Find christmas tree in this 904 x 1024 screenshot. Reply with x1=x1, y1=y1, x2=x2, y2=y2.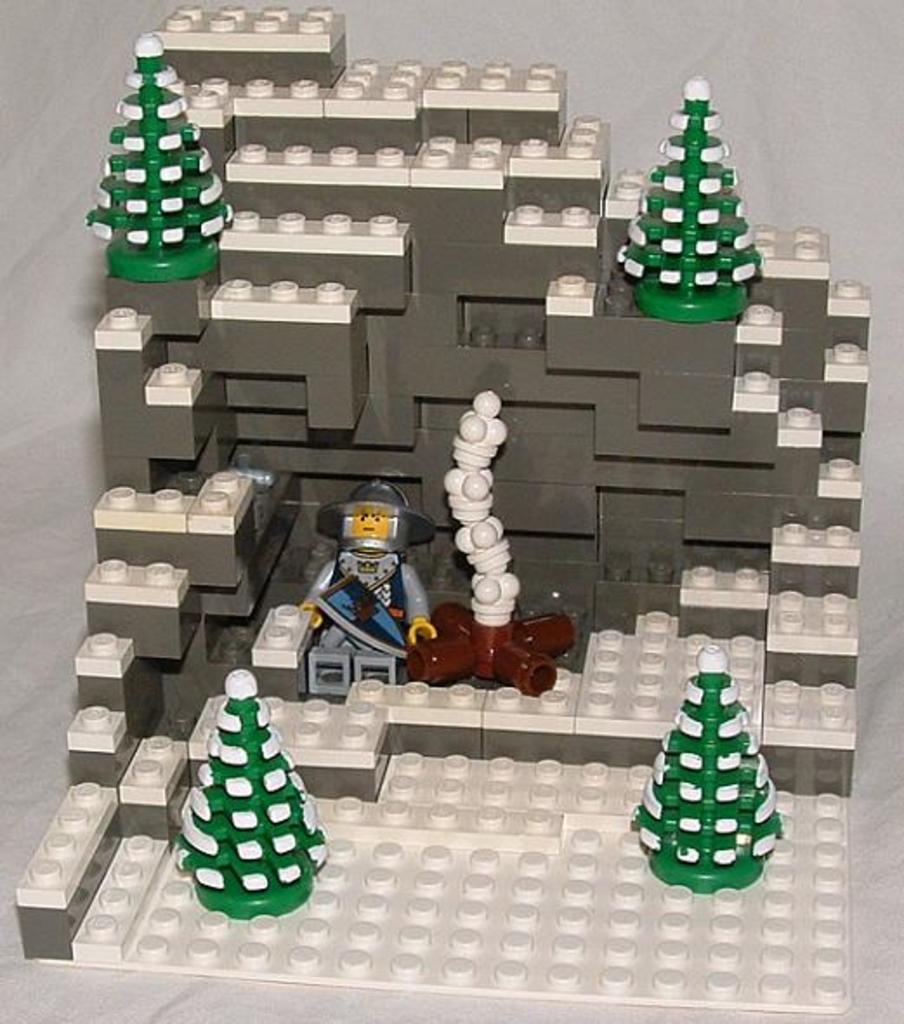
x1=168, y1=665, x2=333, y2=916.
